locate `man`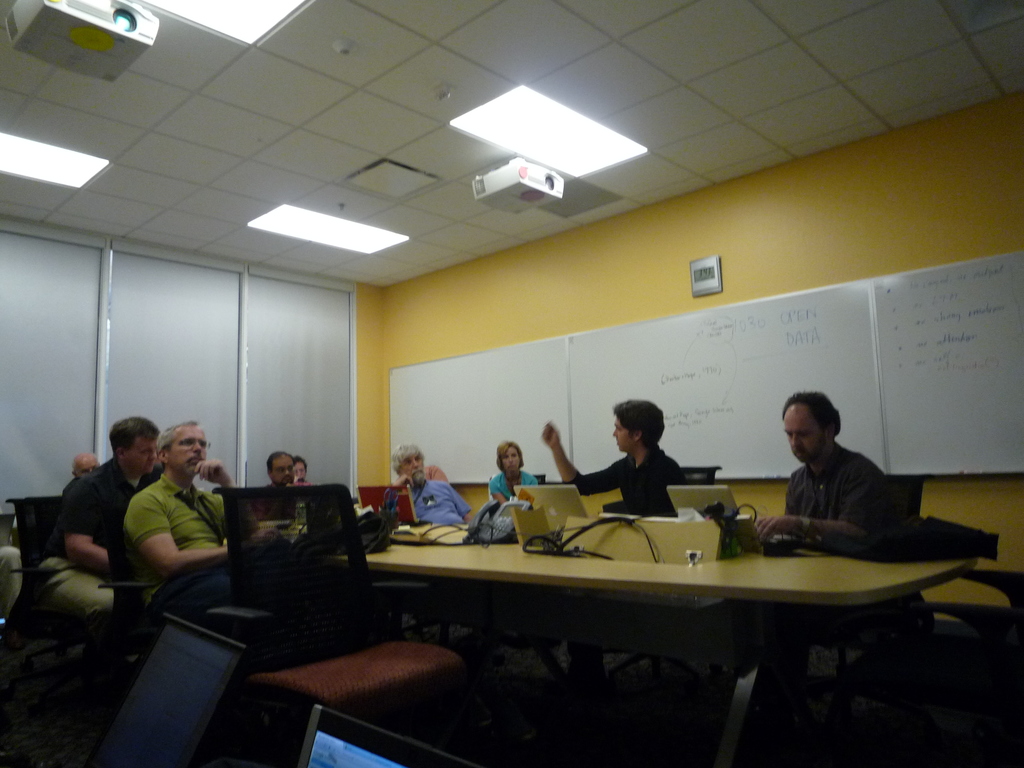
x1=263, y1=449, x2=298, y2=488
